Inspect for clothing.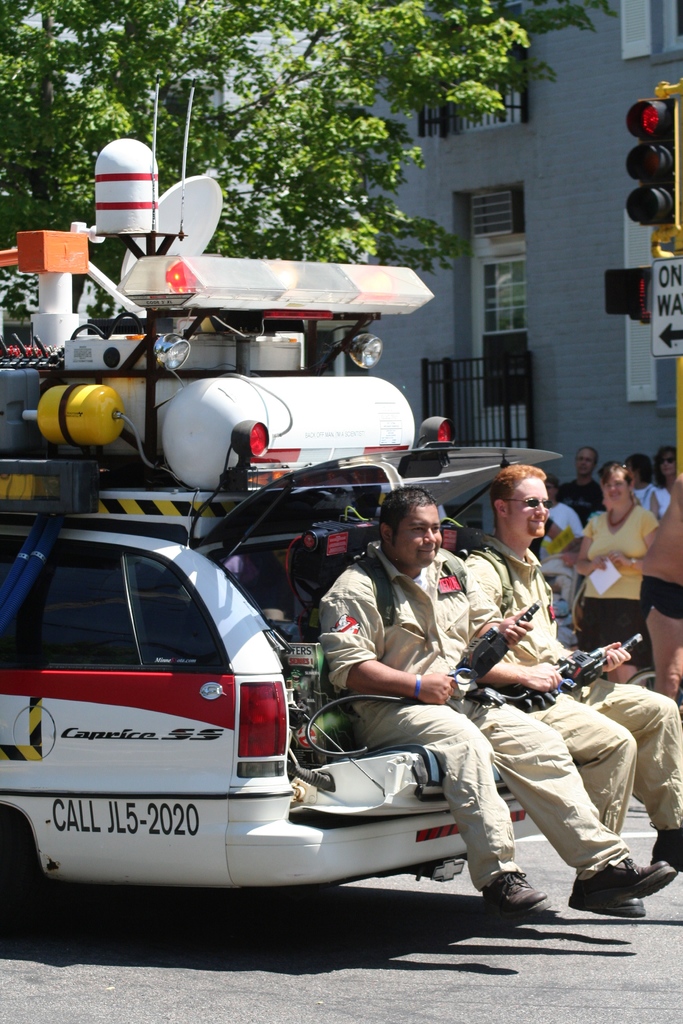
Inspection: pyautogui.locateOnScreen(557, 481, 600, 528).
